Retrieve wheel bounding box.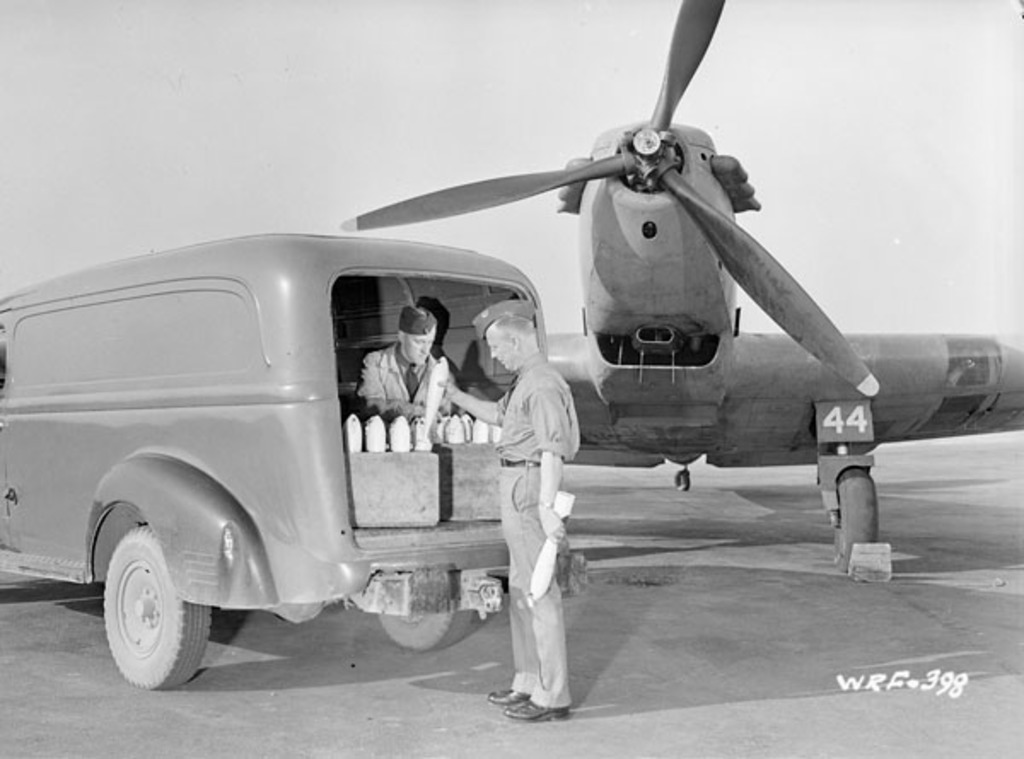
Bounding box: BBox(372, 559, 483, 652).
